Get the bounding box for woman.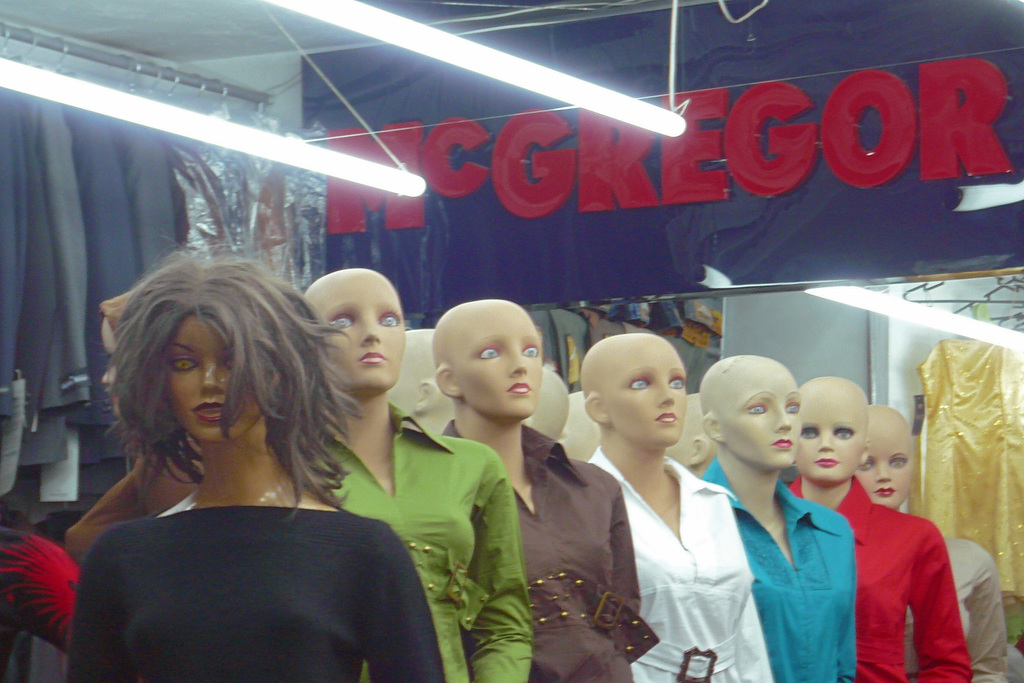
detection(47, 248, 415, 675).
